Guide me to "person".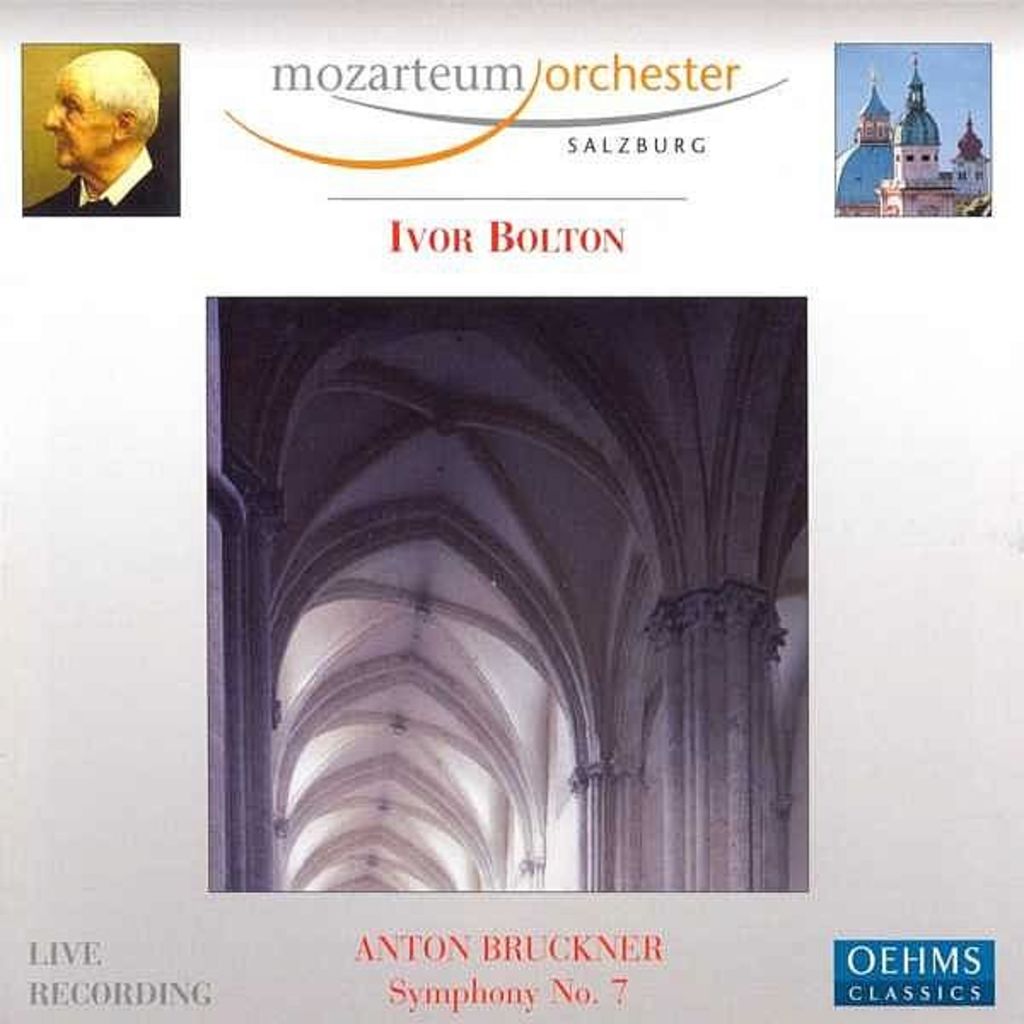
Guidance: pyautogui.locateOnScreen(24, 49, 177, 213).
